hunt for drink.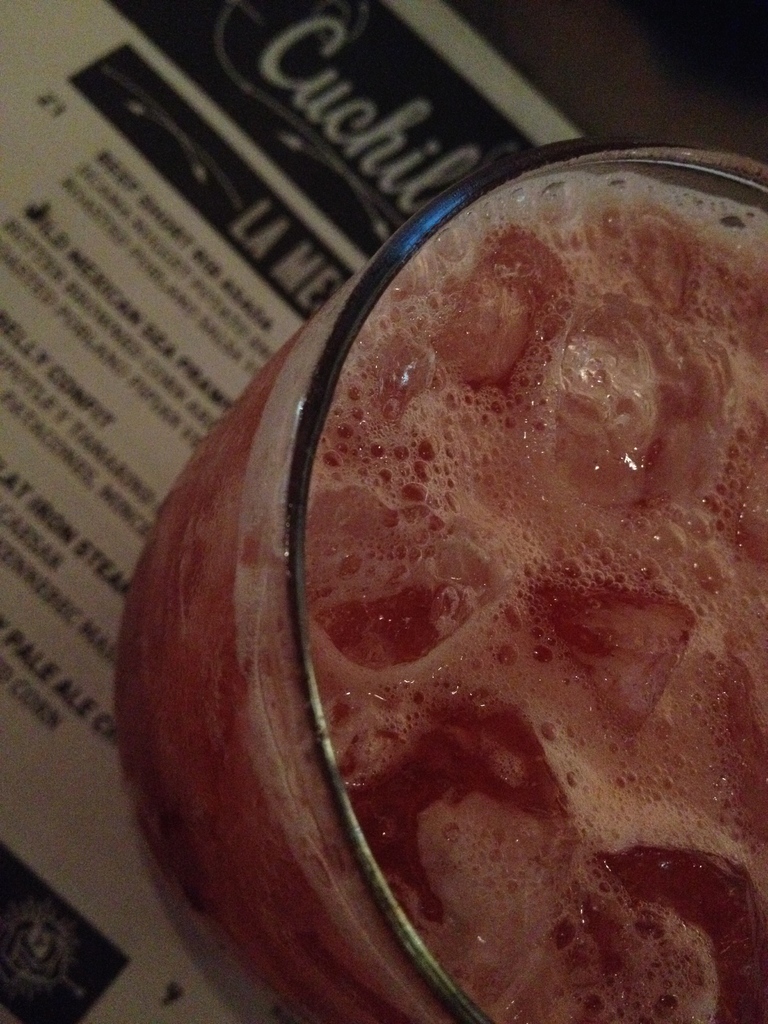
Hunted down at [154, 173, 767, 1023].
